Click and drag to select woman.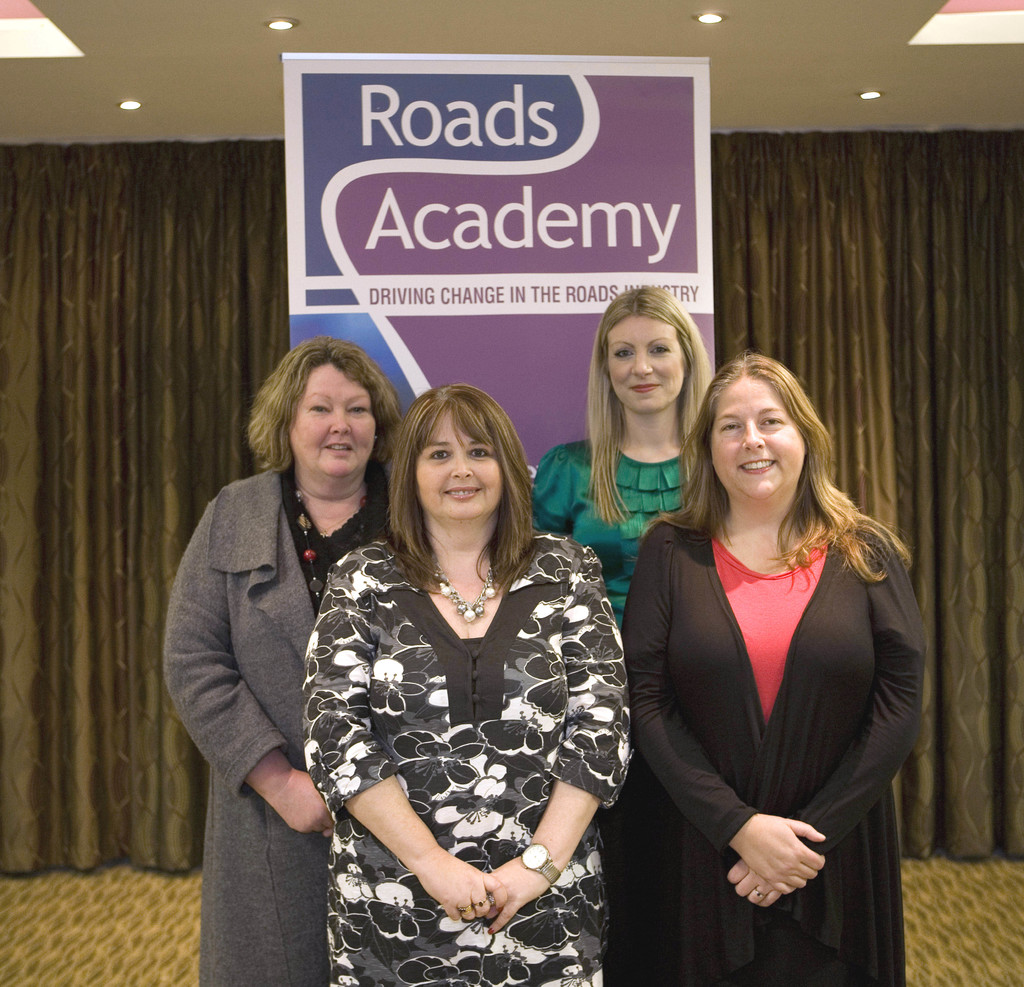
Selection: <bbox>165, 328, 401, 986</bbox>.
